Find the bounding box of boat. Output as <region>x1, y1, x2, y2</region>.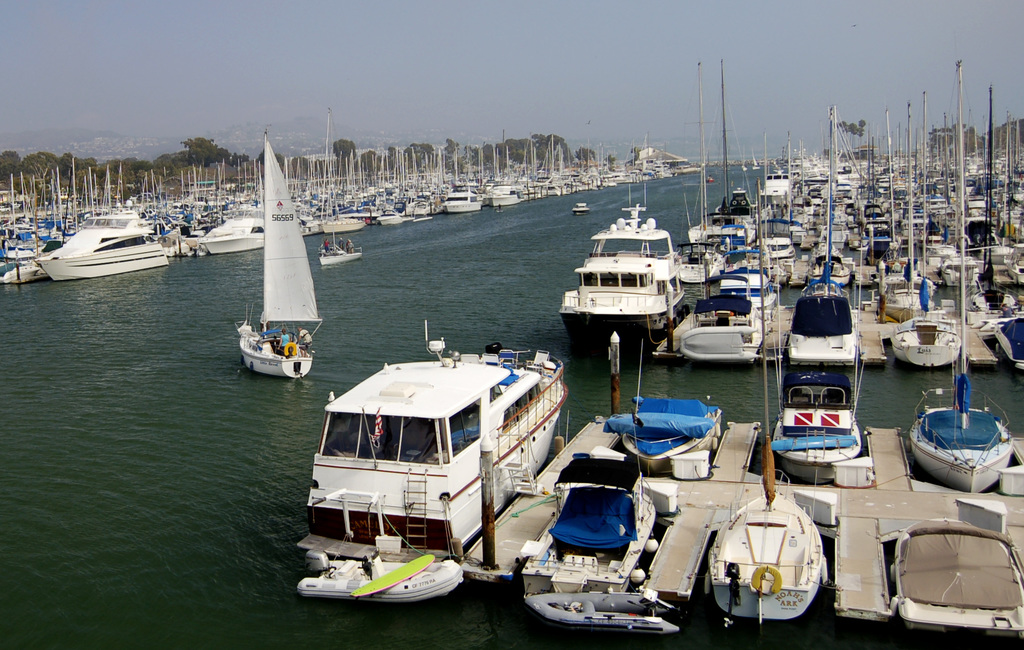
<region>559, 182, 689, 334</region>.
